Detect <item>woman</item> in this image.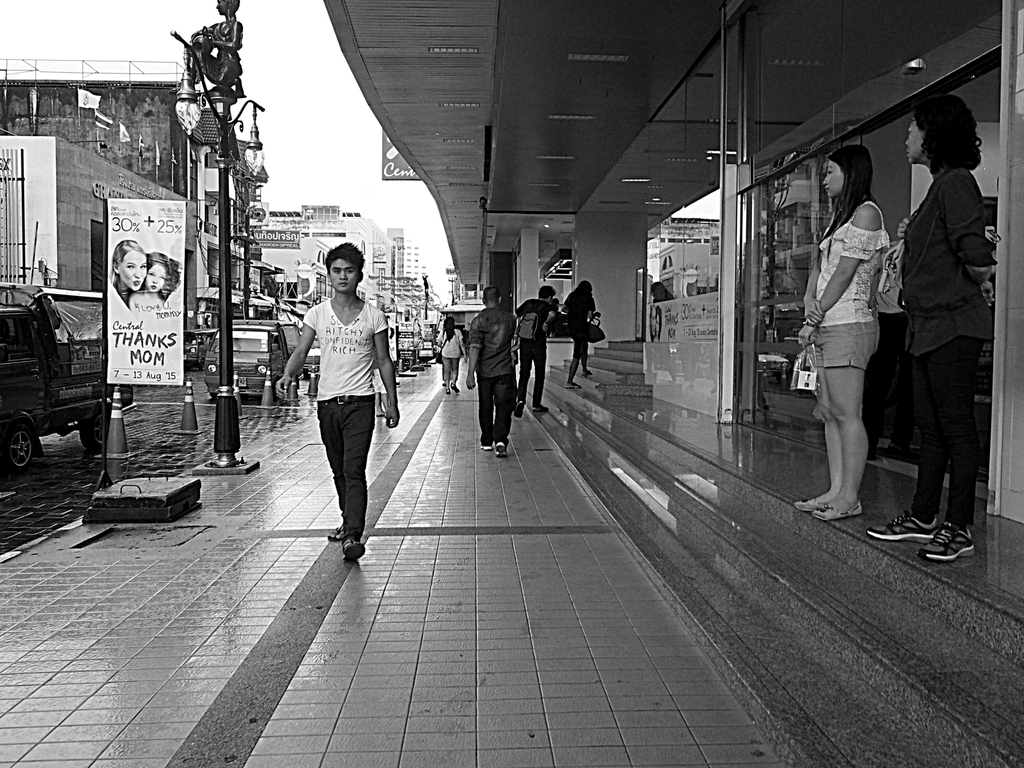
Detection: region(795, 148, 888, 521).
